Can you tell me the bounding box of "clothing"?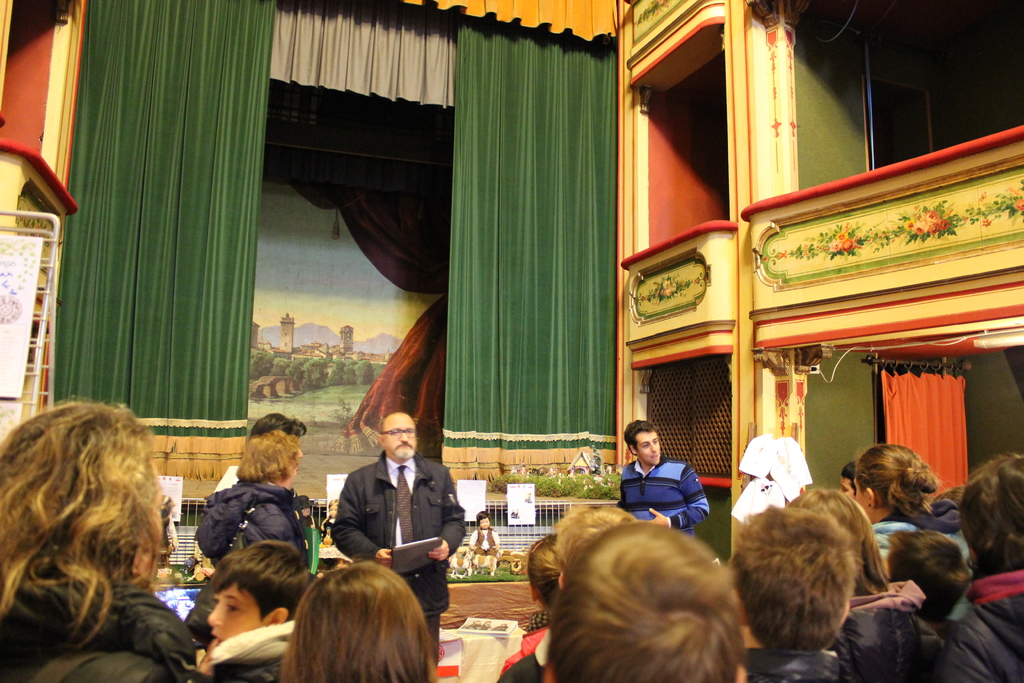
box=[184, 620, 296, 682].
